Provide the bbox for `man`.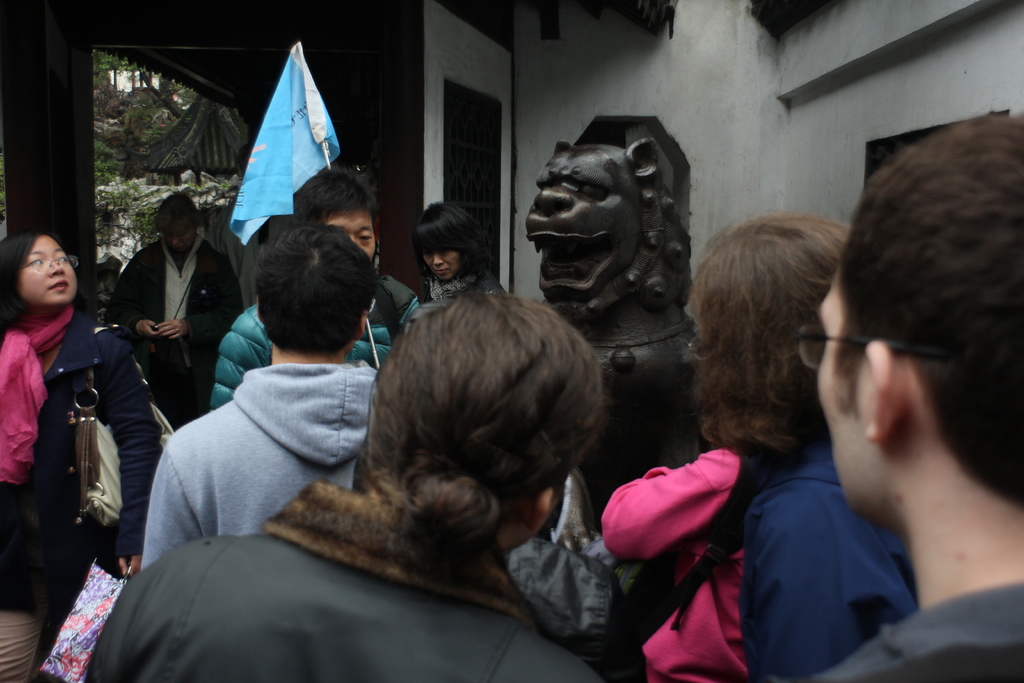
<bbox>141, 222, 379, 568</bbox>.
